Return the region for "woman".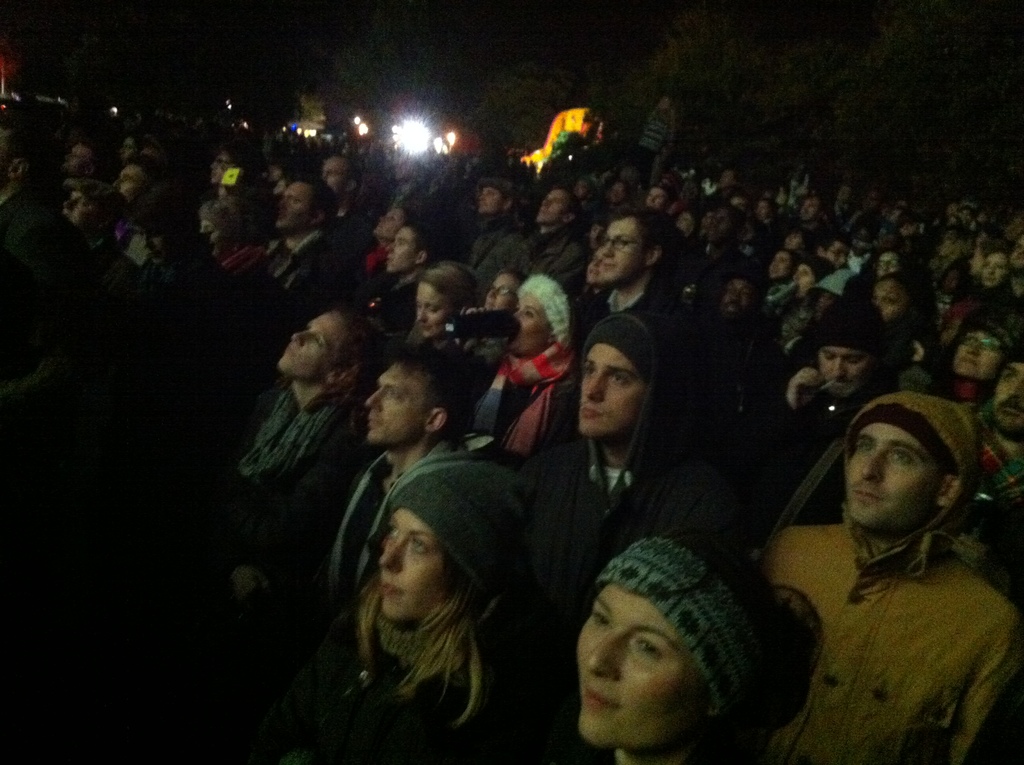
408:263:478:354.
